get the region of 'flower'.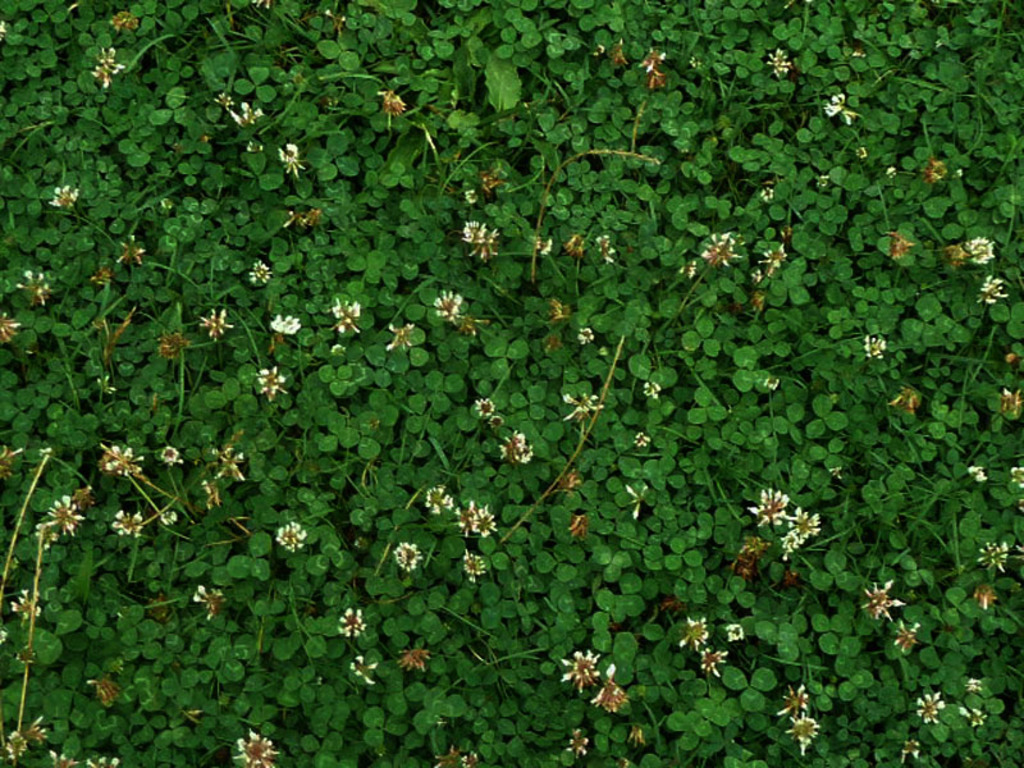
pyautogui.locateOnScreen(855, 576, 901, 627).
